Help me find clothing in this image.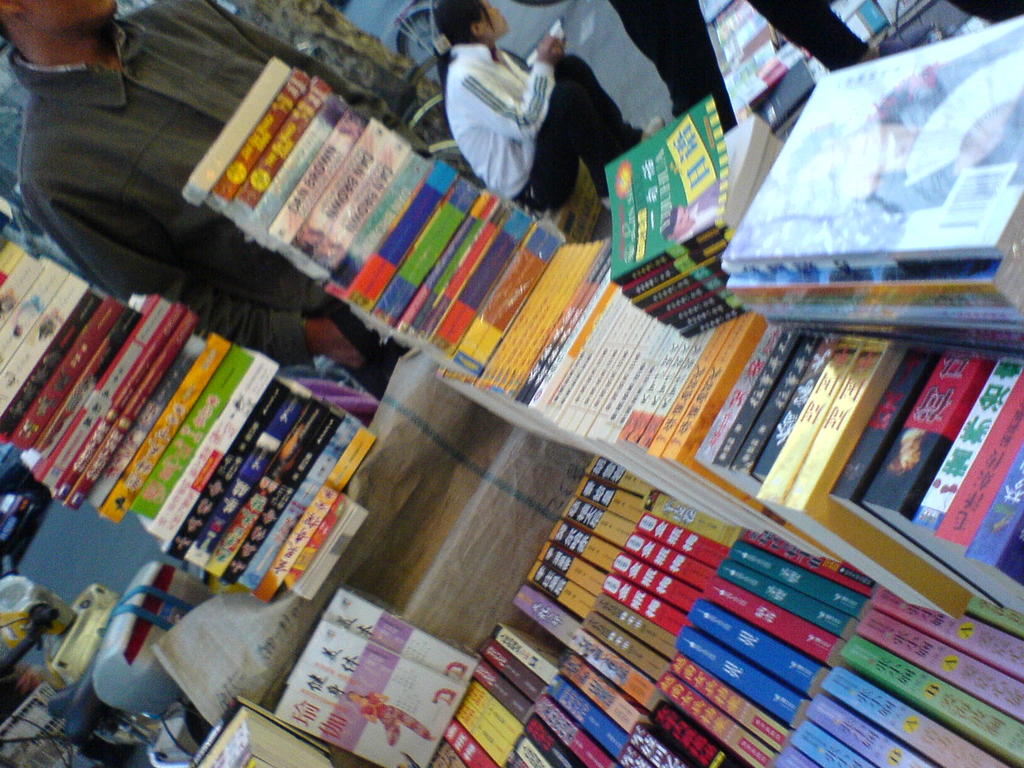
Found it: bbox=[439, 32, 646, 216].
